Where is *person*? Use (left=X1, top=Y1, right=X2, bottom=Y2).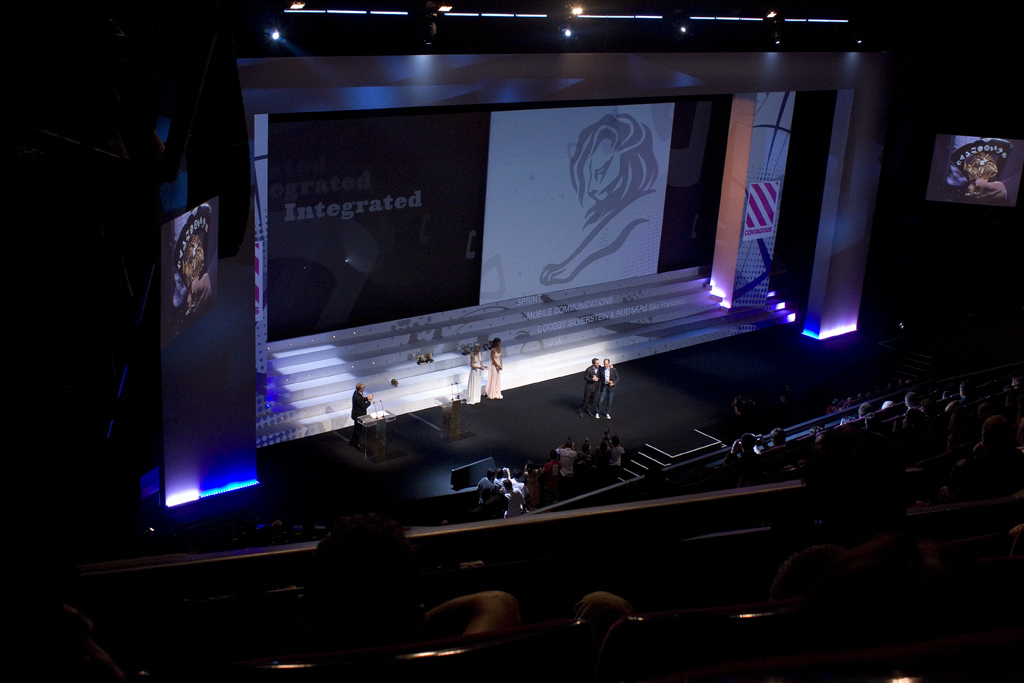
(left=301, top=506, right=523, bottom=648).
